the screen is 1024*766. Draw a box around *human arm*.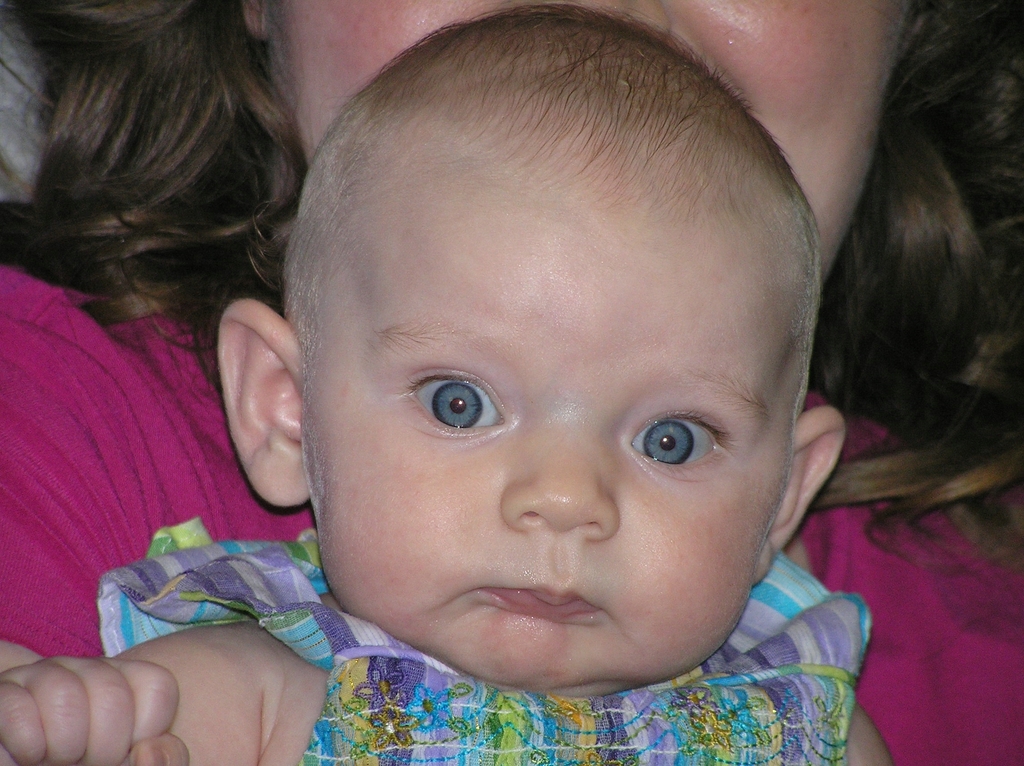
{"left": 0, "top": 625, "right": 260, "bottom": 765}.
